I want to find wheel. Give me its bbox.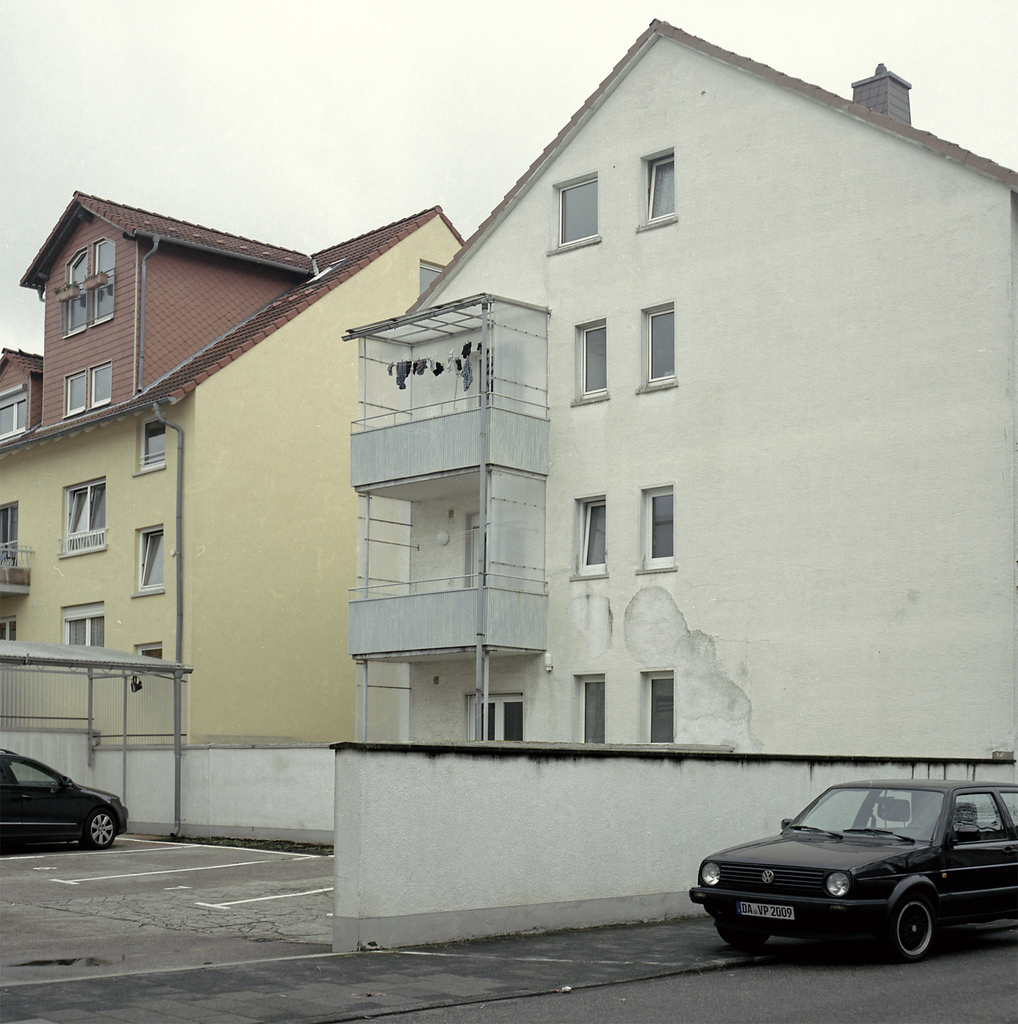
715/922/773/946.
